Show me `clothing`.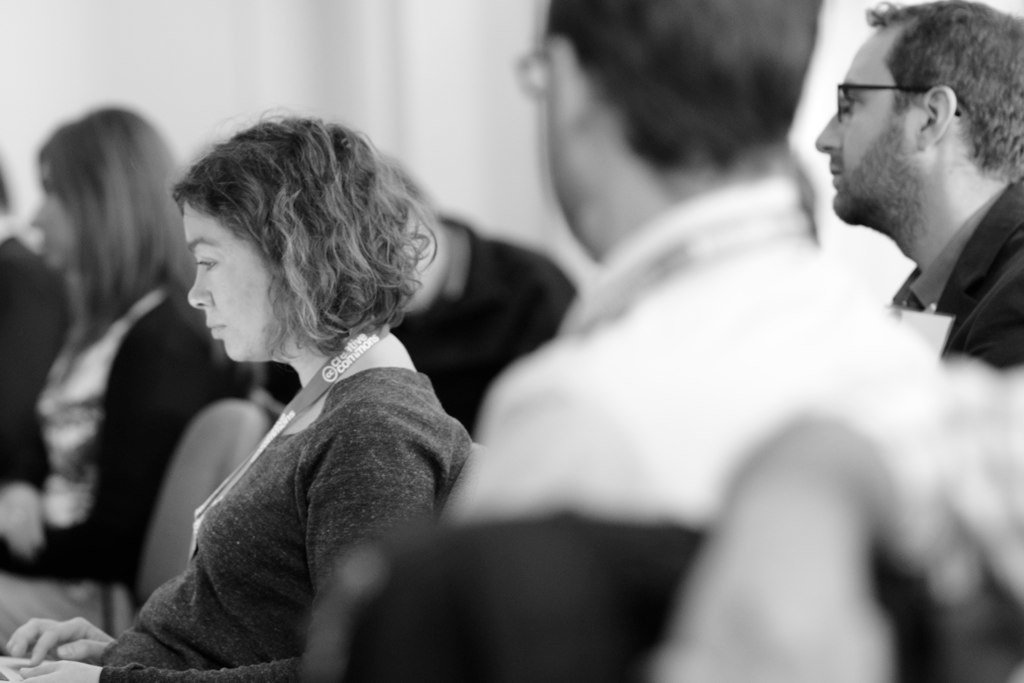
`clothing` is here: {"x1": 85, "y1": 362, "x2": 473, "y2": 682}.
